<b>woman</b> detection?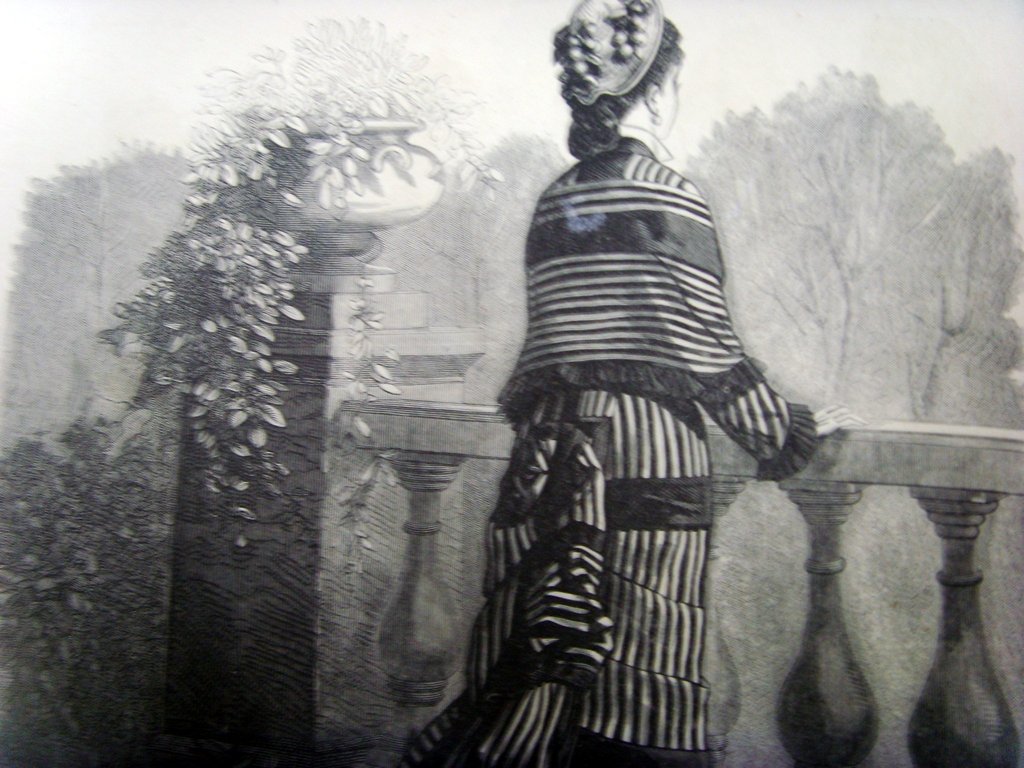
436,4,880,765
